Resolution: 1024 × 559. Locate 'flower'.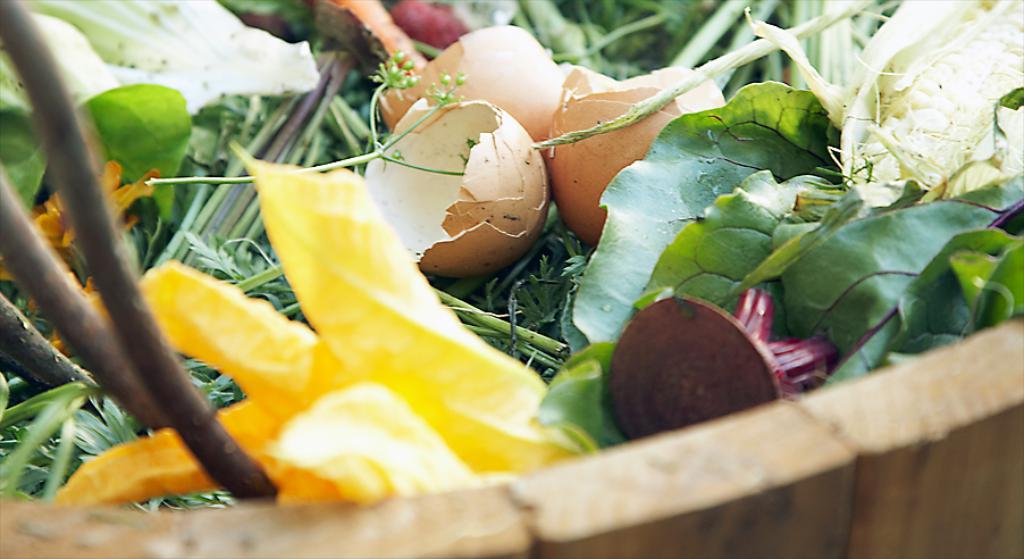
region(31, 160, 166, 262).
